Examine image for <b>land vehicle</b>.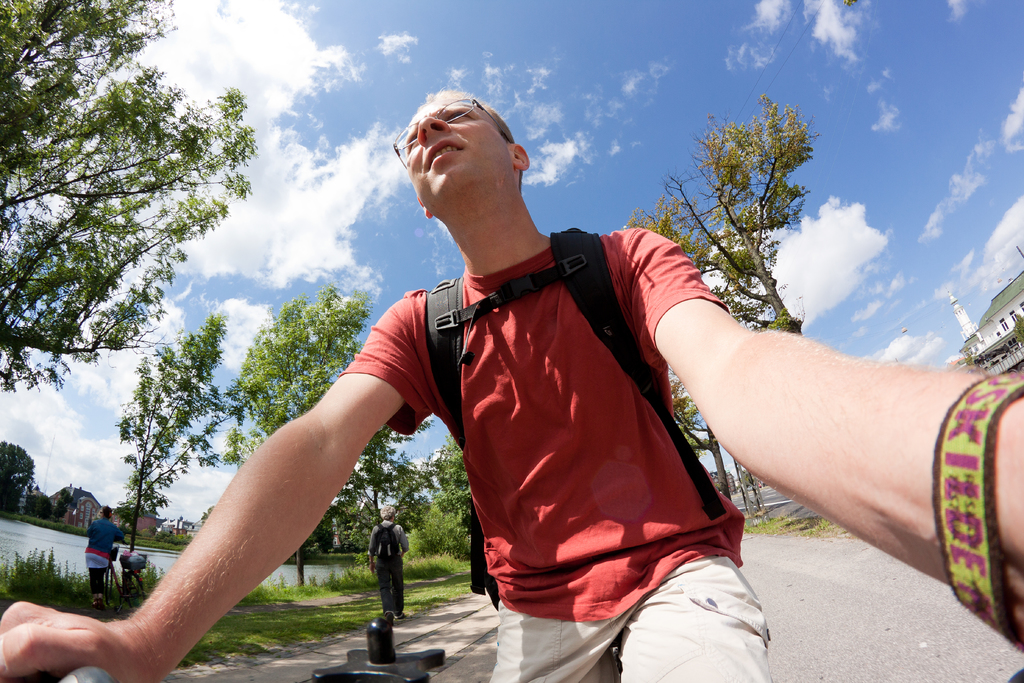
Examination result: <bbox>101, 548, 149, 614</bbox>.
